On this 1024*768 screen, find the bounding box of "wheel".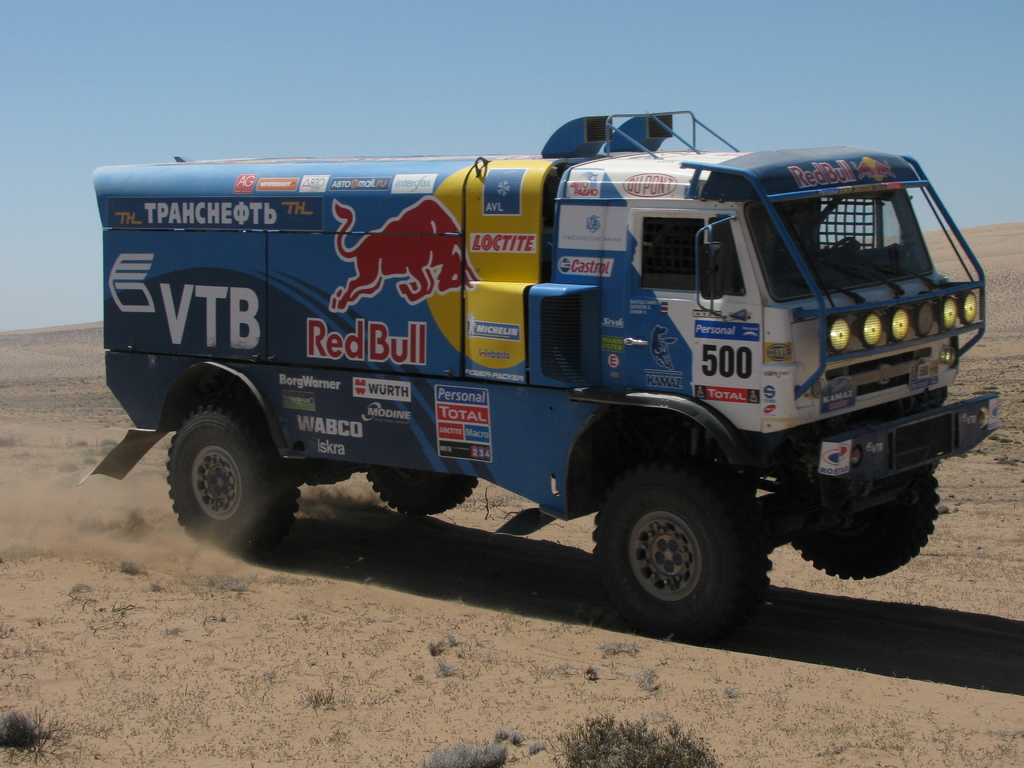
Bounding box: pyautogui.locateOnScreen(780, 460, 943, 585).
